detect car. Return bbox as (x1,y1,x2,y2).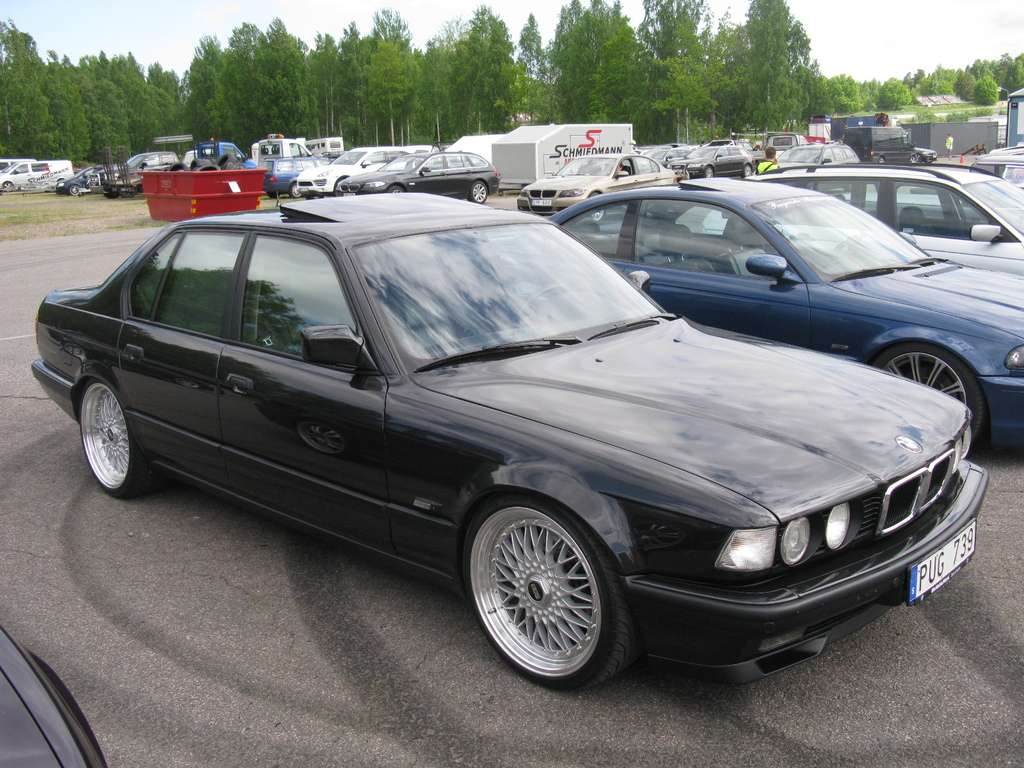
(337,147,501,204).
